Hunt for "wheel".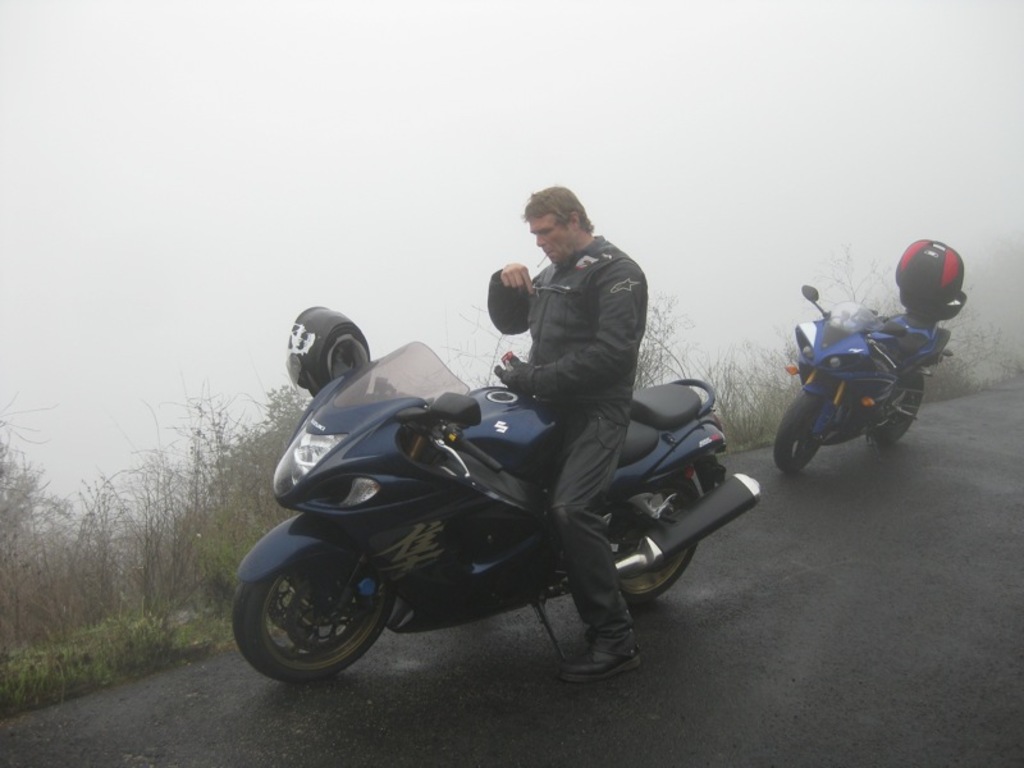
Hunted down at 237:545:392:682.
